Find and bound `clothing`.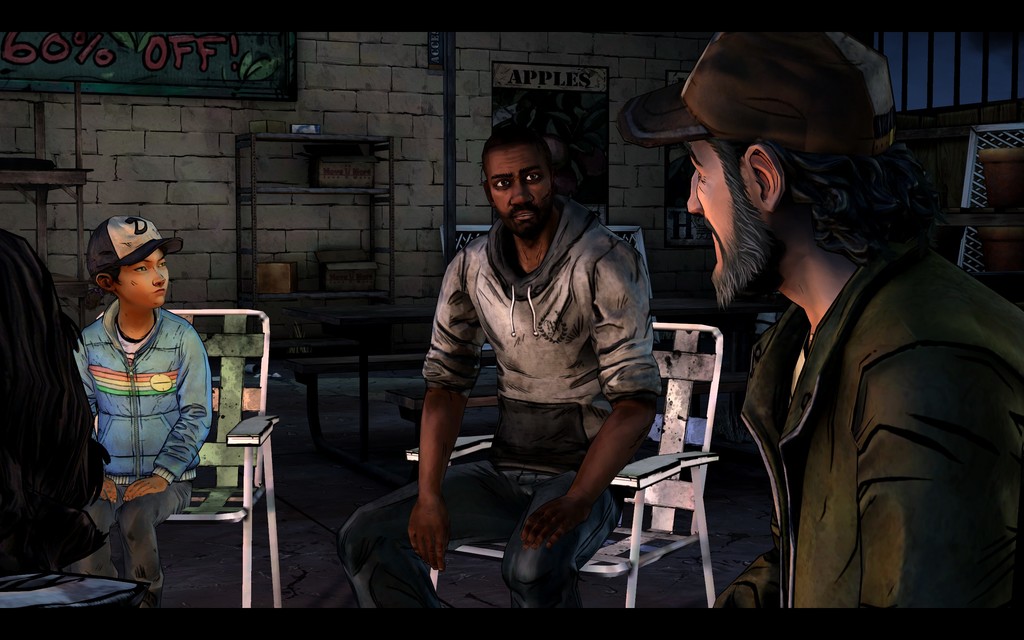
Bound: (730,170,1000,636).
